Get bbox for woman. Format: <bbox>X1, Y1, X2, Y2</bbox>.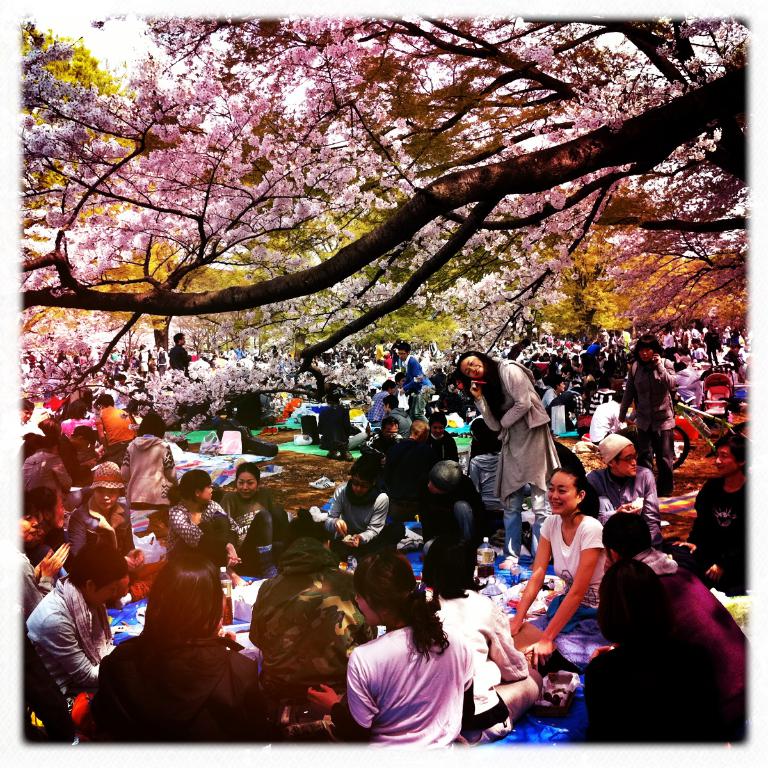
<bbox>120, 413, 179, 511</bbox>.
